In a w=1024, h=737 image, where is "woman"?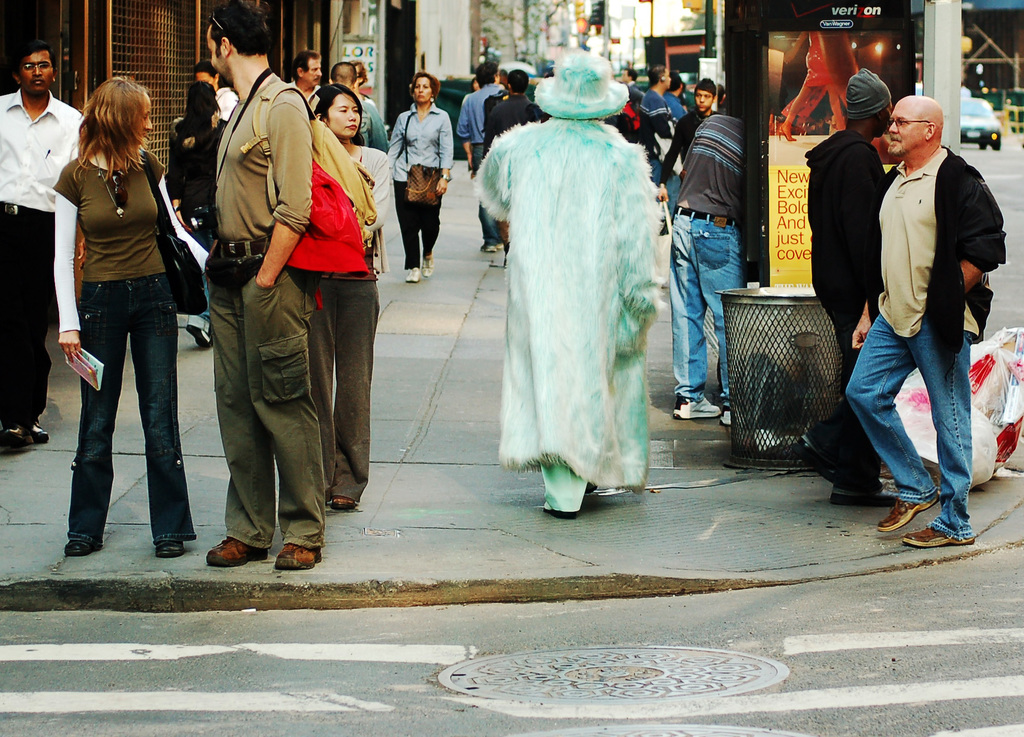
<region>388, 73, 452, 285</region>.
